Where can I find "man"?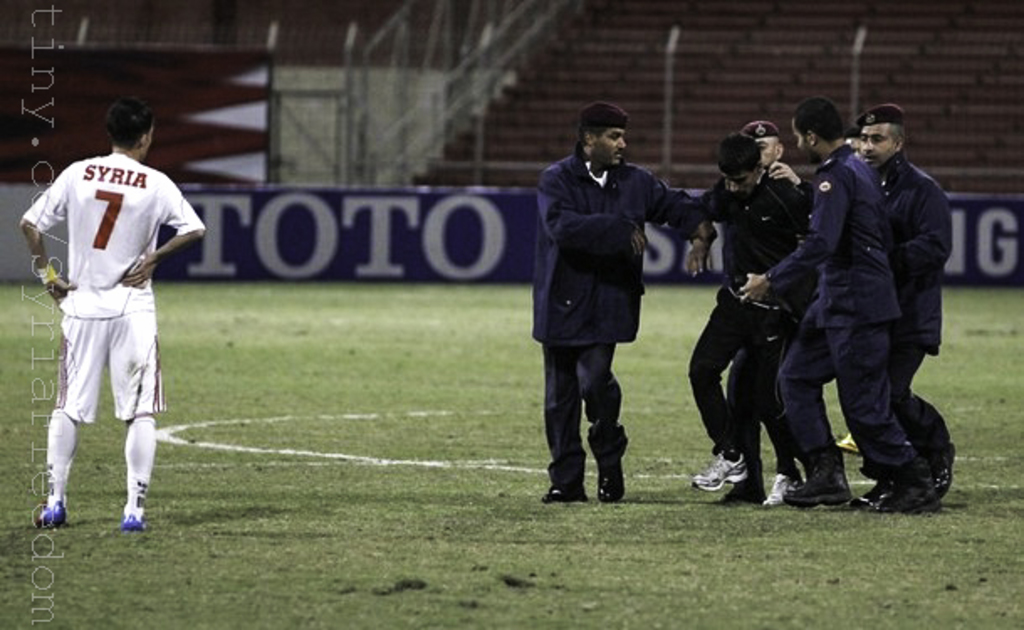
You can find it at [left=745, top=113, right=851, bottom=511].
